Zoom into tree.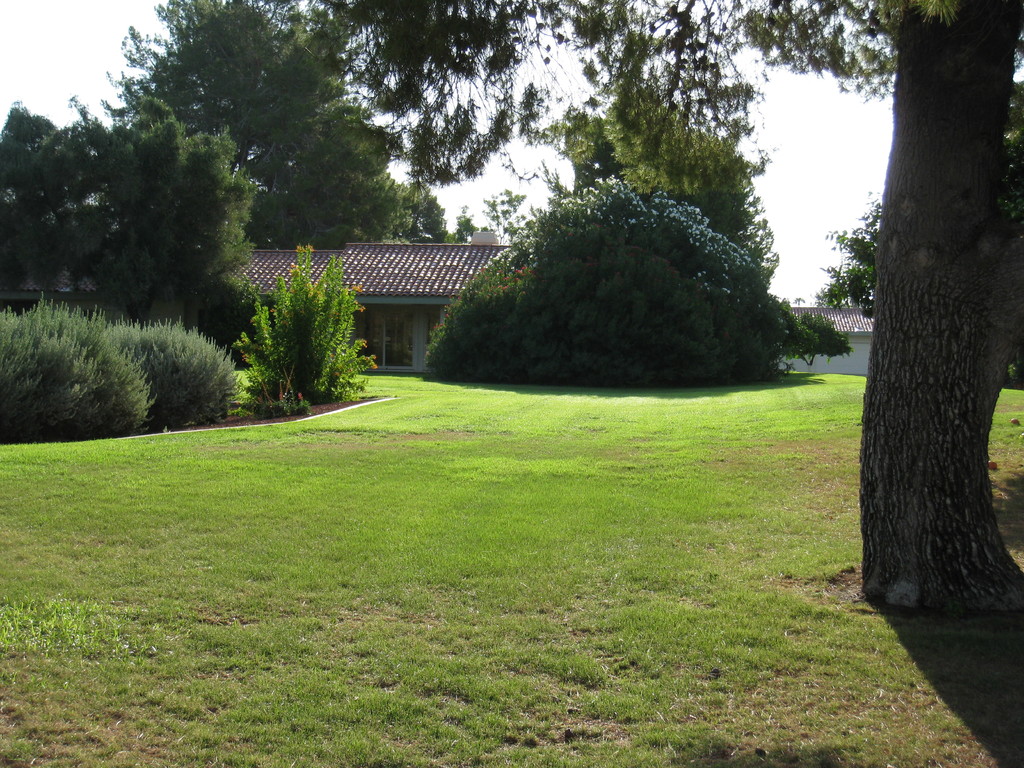
Zoom target: pyautogui.locateOnScreen(316, 0, 1023, 621).
